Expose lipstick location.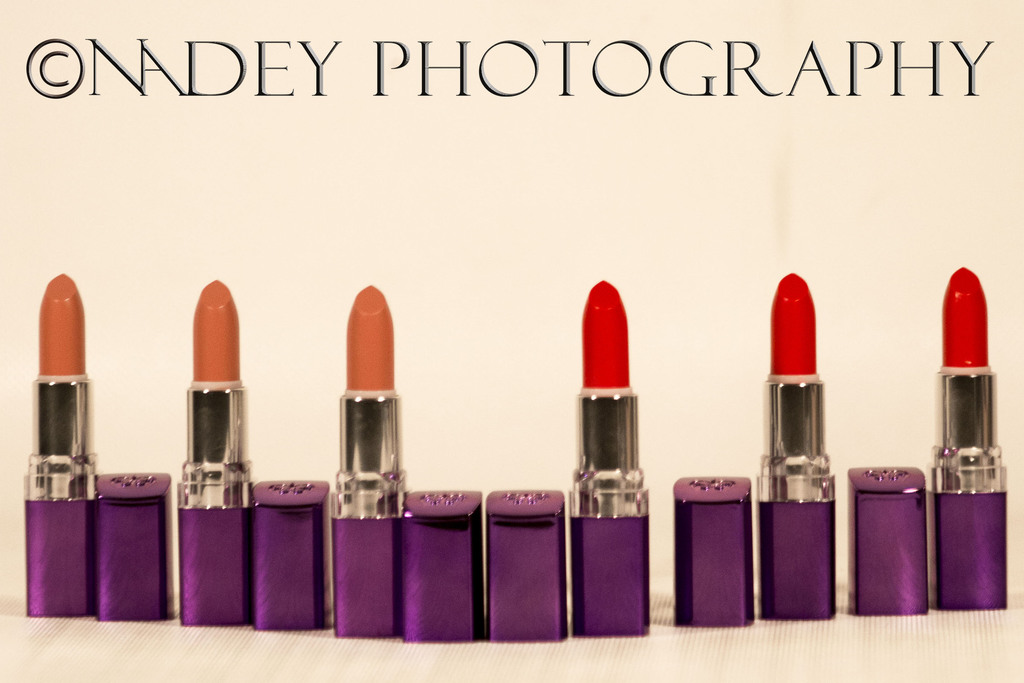
Exposed at (762,273,836,621).
